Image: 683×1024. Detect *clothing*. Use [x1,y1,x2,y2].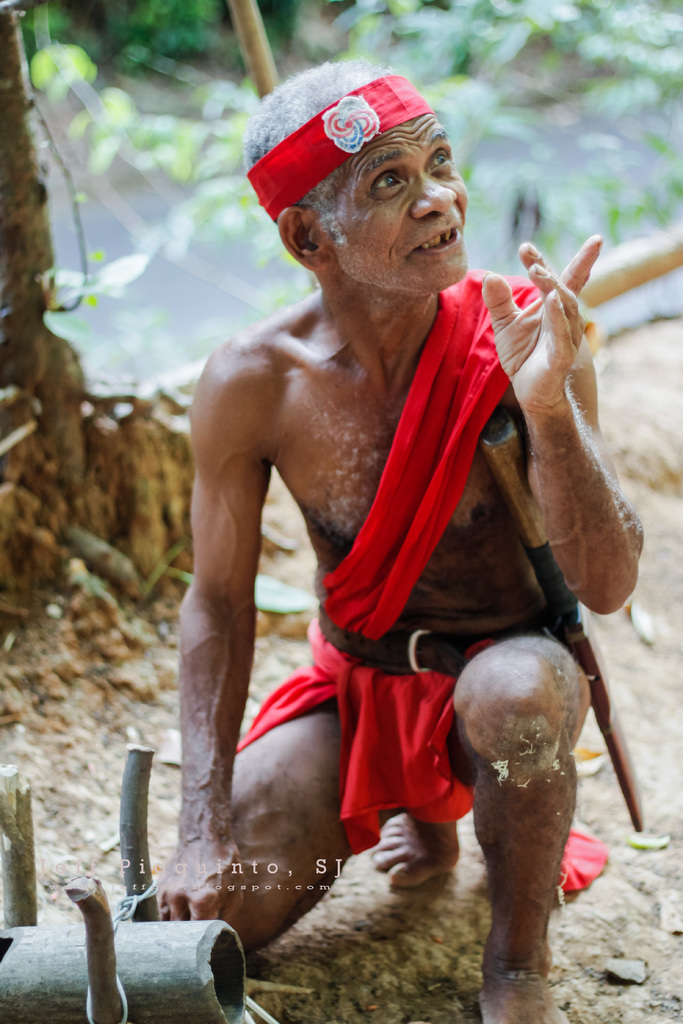
[262,242,606,893].
